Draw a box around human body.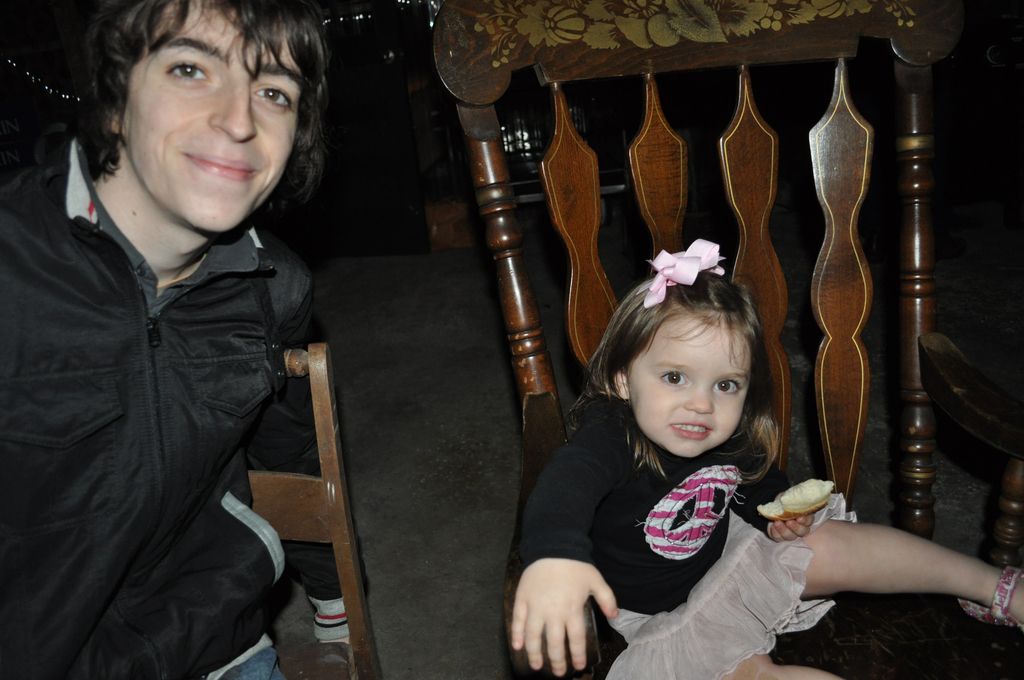
region(9, 6, 367, 679).
